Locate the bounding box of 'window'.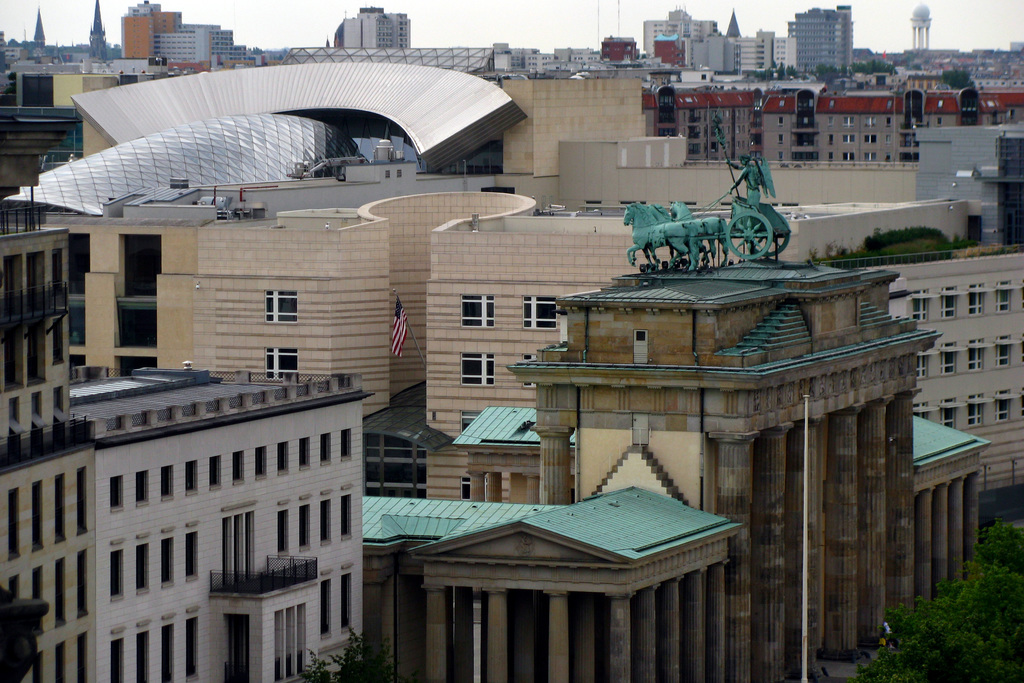
Bounding box: left=234, top=451, right=244, bottom=487.
